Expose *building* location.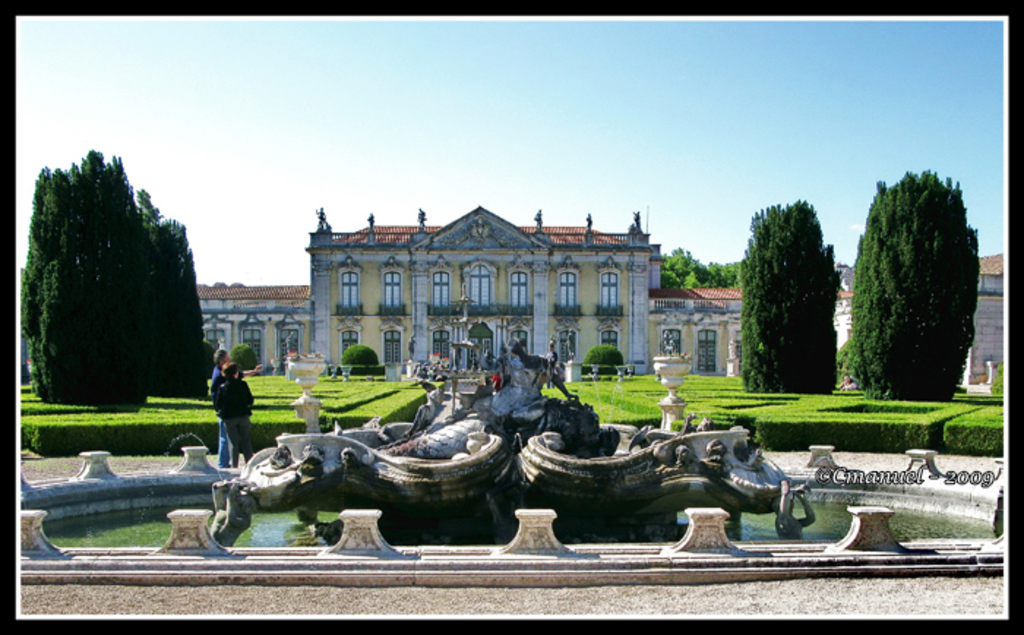
Exposed at (left=973, top=250, right=1002, bottom=383).
